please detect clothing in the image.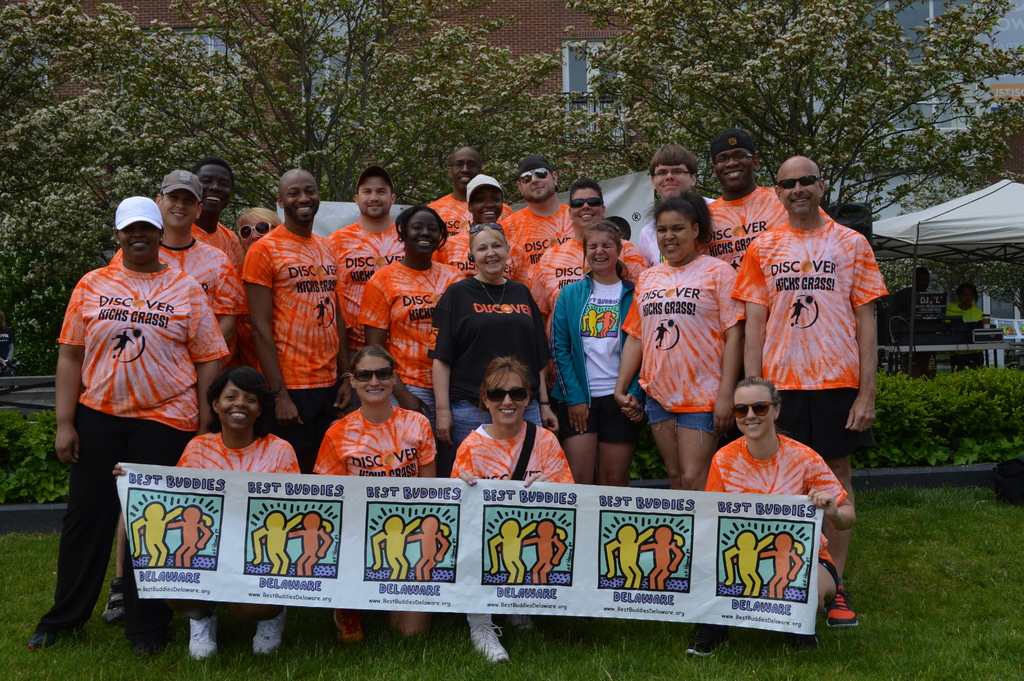
pyautogui.locateOnScreen(731, 213, 884, 469).
